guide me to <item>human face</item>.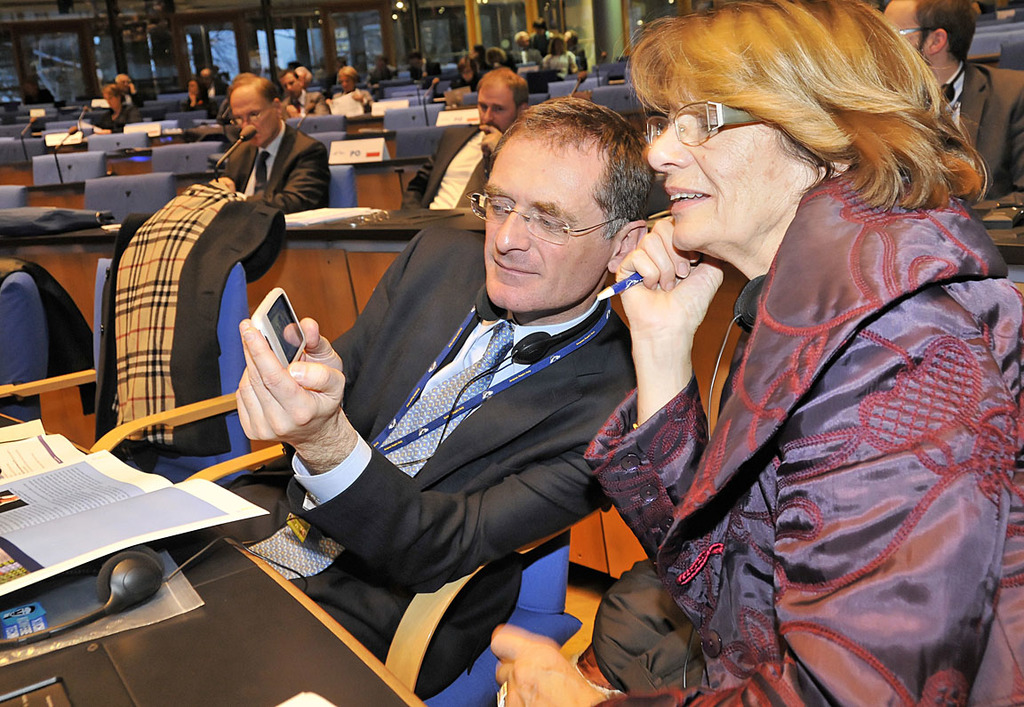
Guidance: <region>231, 90, 283, 147</region>.
